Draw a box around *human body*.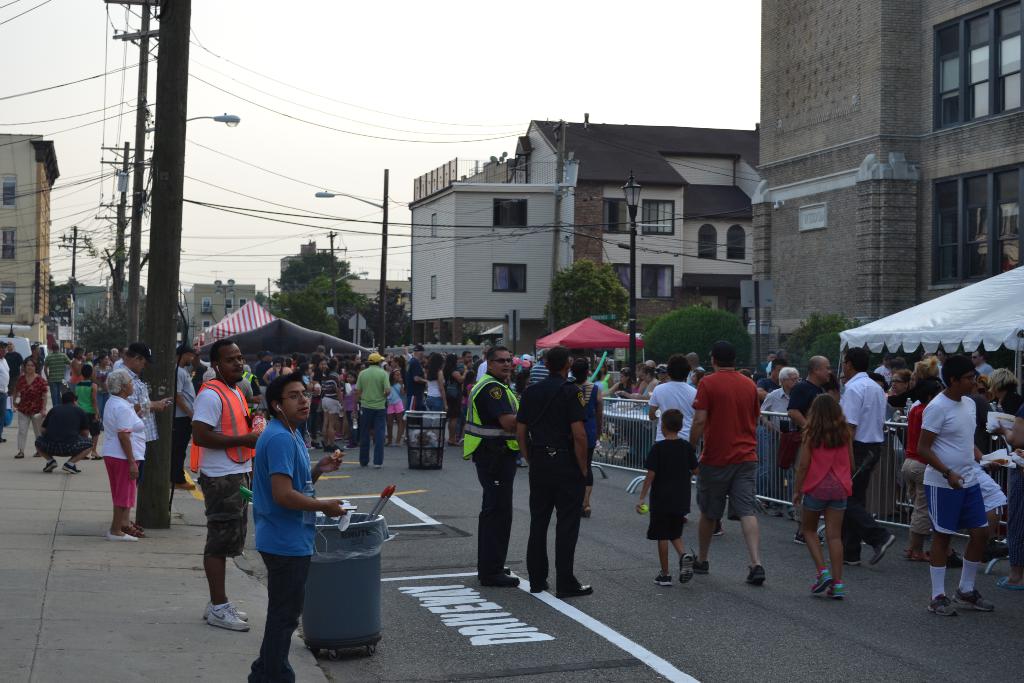
pyautogui.locateOnScreen(97, 391, 148, 542).
